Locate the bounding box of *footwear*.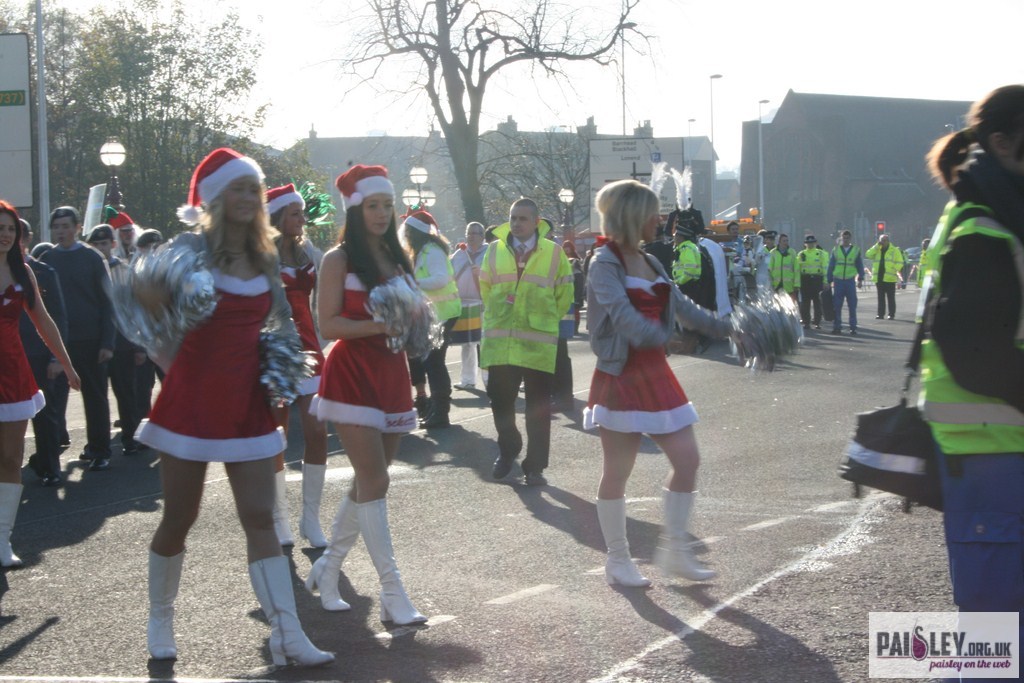
Bounding box: select_region(41, 474, 63, 488).
